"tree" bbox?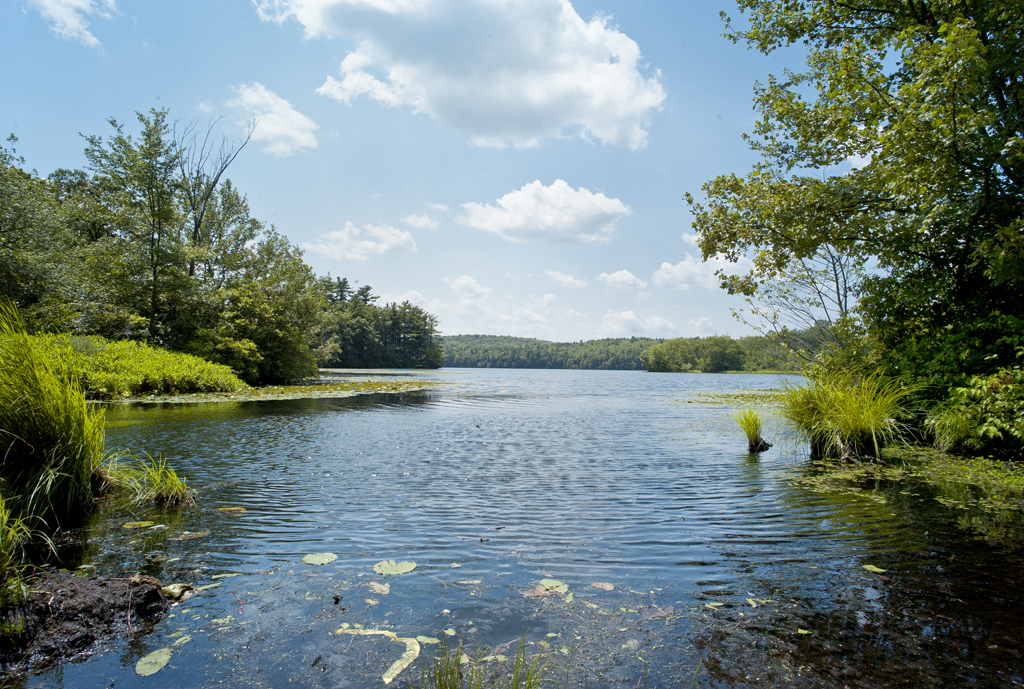
294,273,384,359
